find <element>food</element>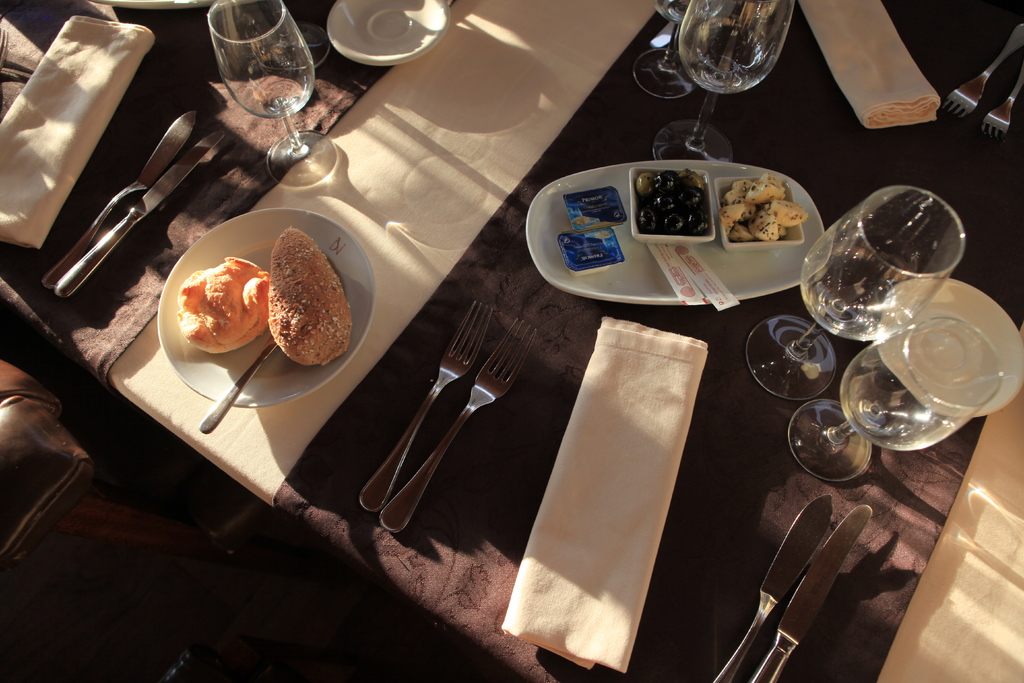
(657, 214, 678, 236)
